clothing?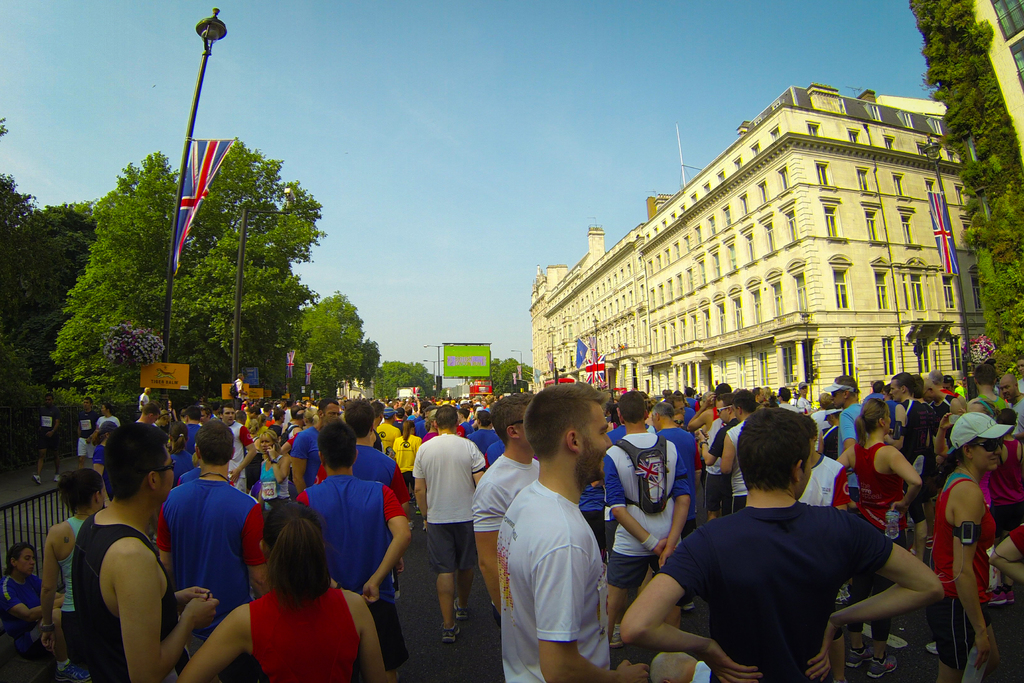
select_region(166, 418, 195, 479)
